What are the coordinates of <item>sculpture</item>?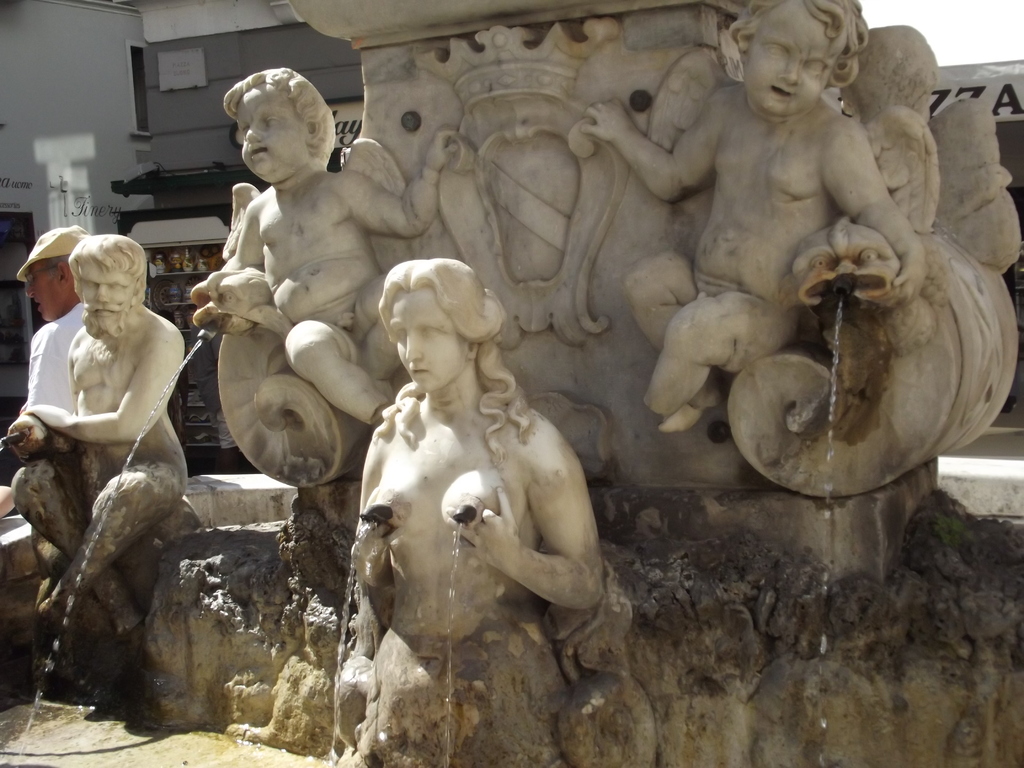
crop(337, 244, 602, 767).
